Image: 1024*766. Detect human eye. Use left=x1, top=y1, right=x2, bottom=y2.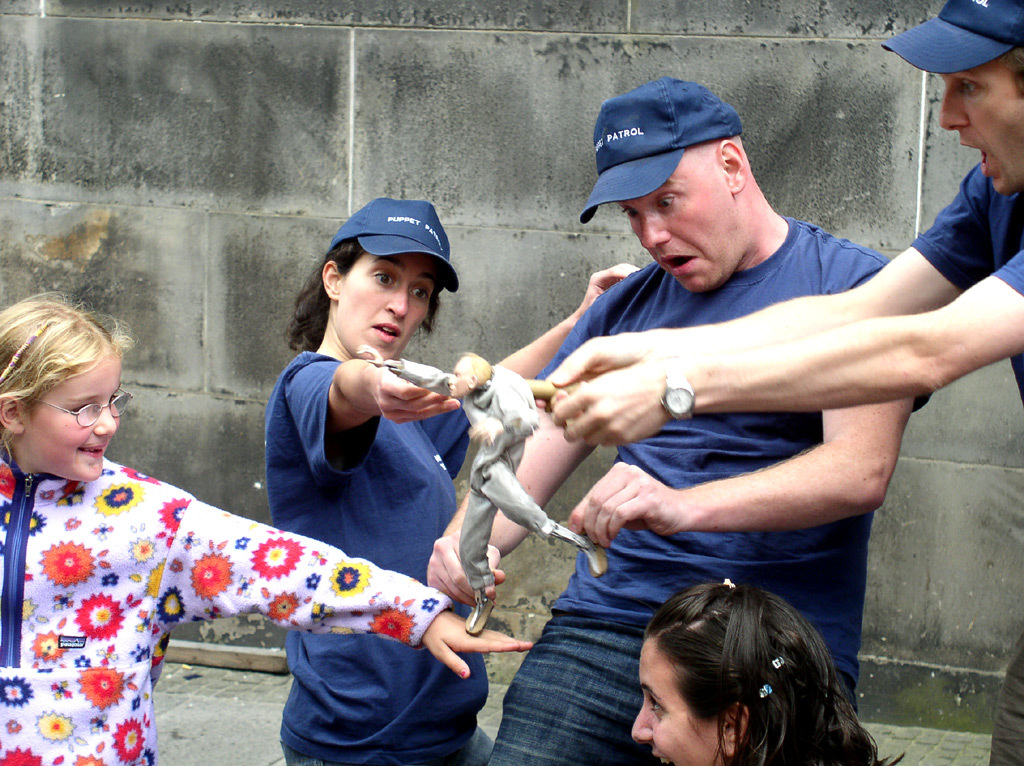
left=658, top=194, right=675, bottom=209.
